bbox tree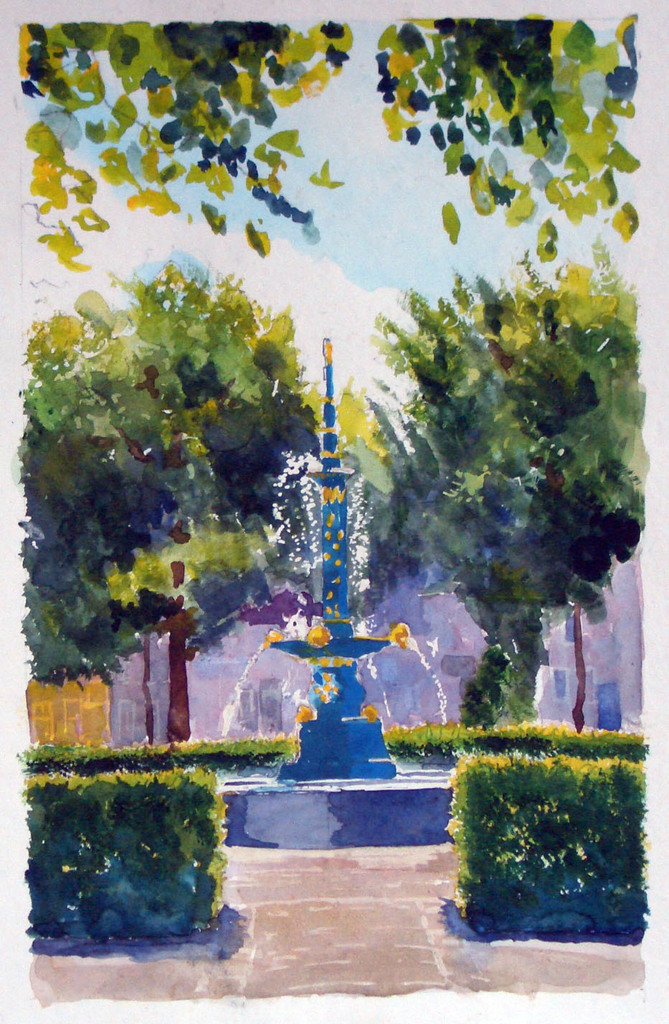
pyautogui.locateOnScreen(17, 271, 347, 770)
